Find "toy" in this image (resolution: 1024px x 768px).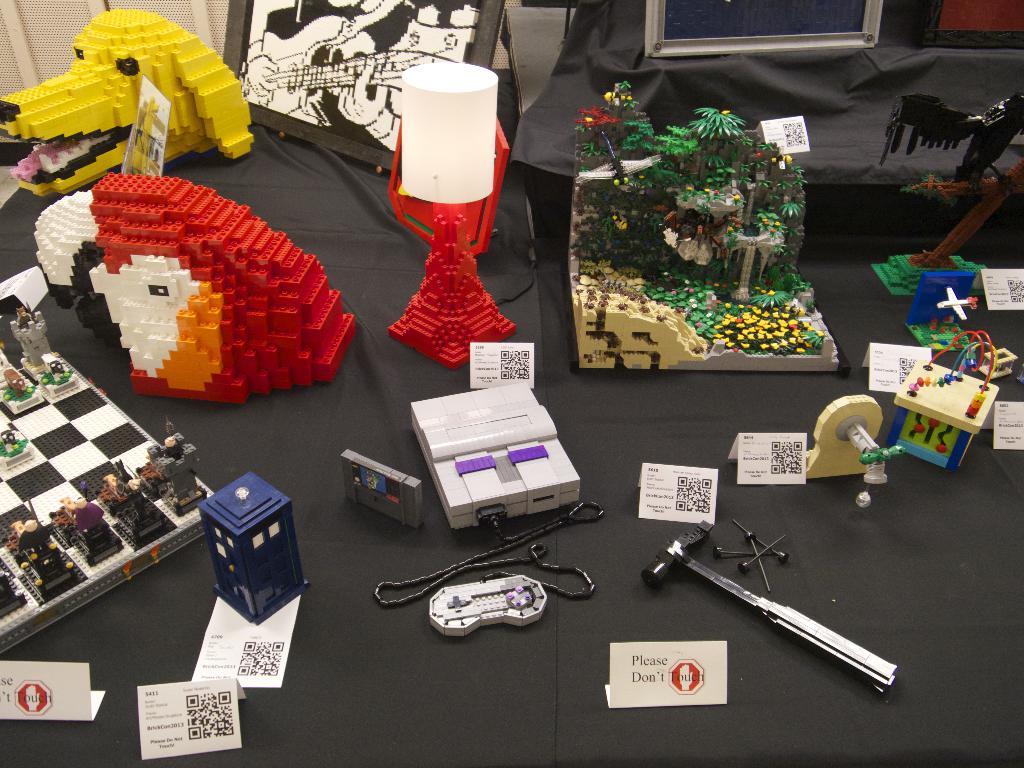
(left=338, top=442, right=428, bottom=536).
